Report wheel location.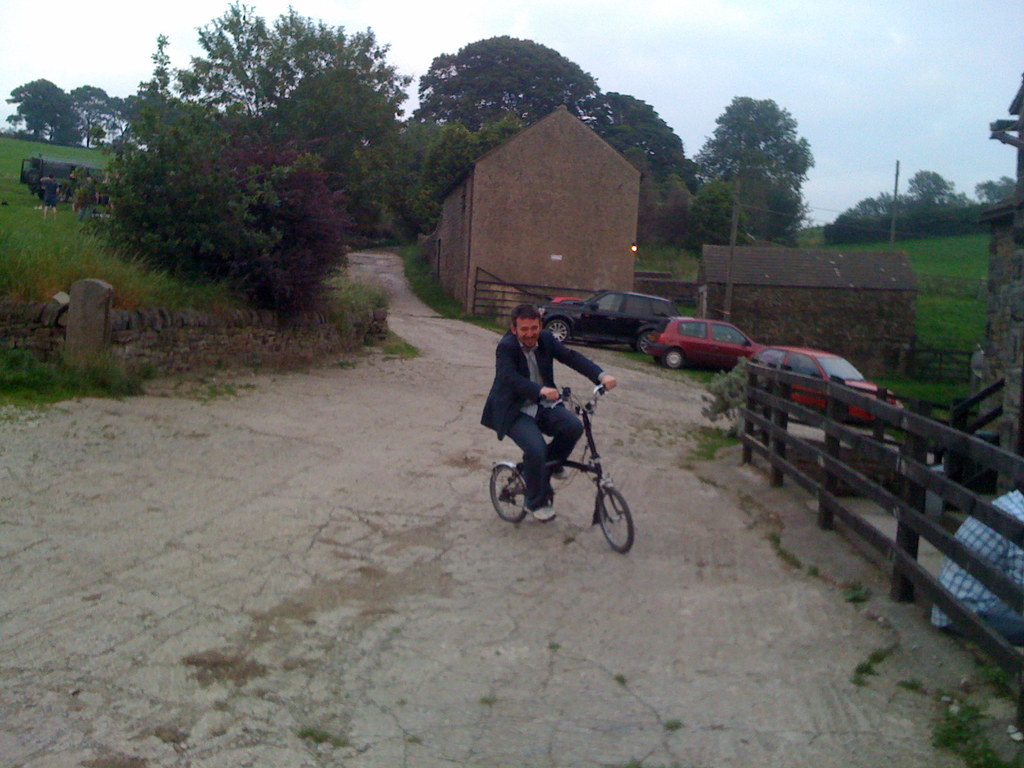
Report: box=[586, 472, 637, 554].
